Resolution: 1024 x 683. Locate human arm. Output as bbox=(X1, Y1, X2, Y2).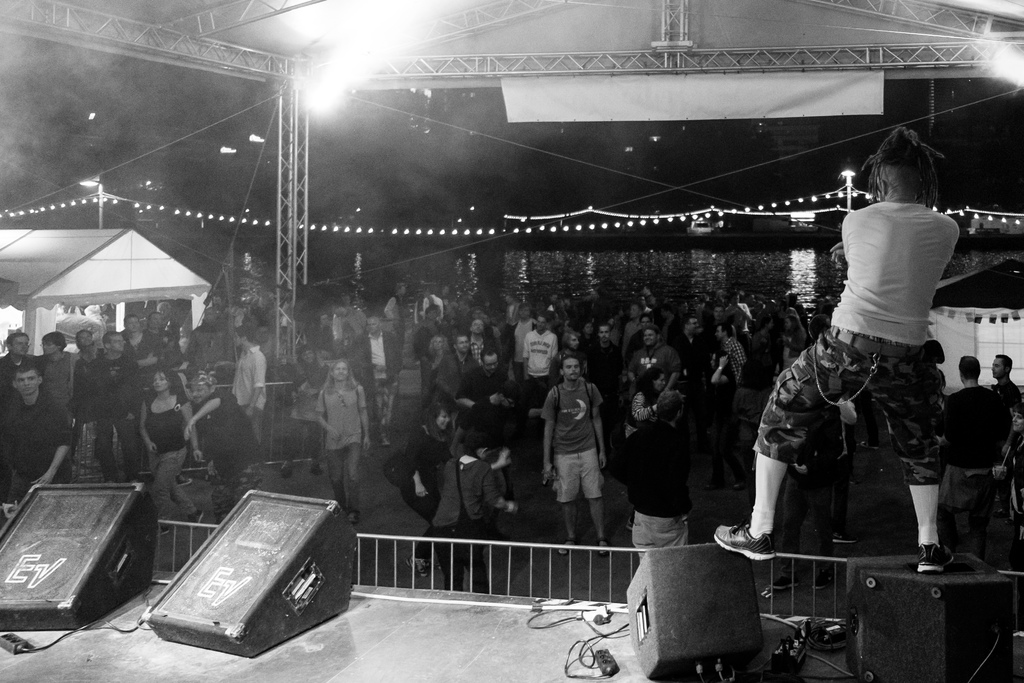
bbox=(548, 332, 567, 361).
